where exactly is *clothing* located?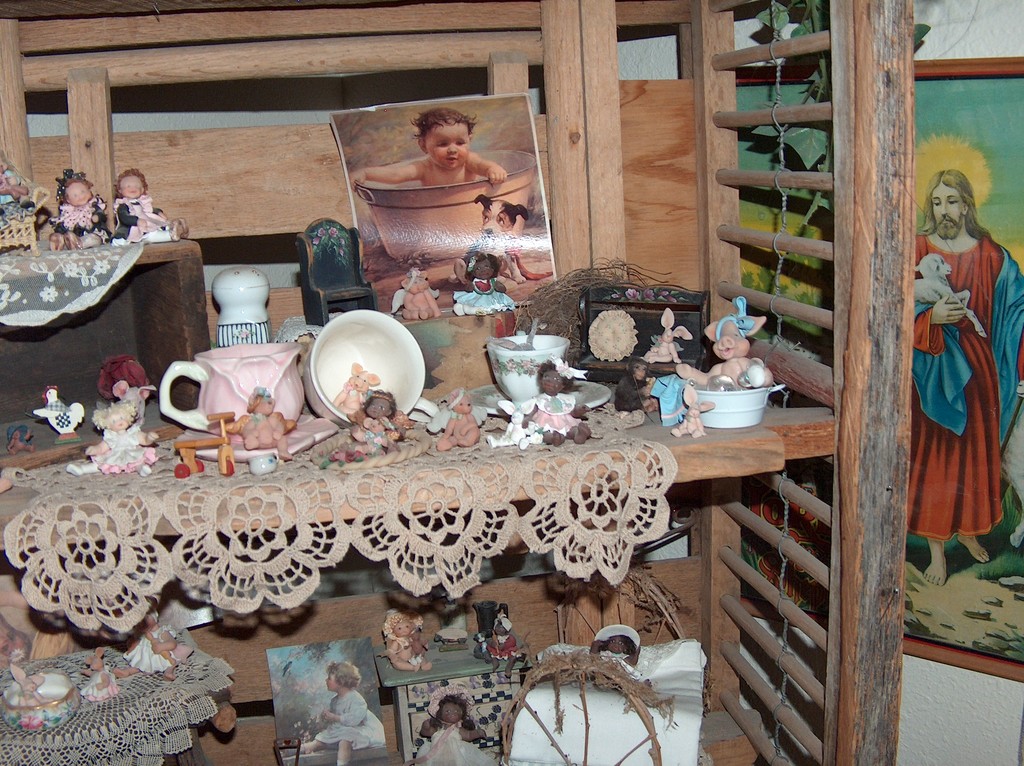
Its bounding box is {"left": 54, "top": 200, "right": 113, "bottom": 247}.
